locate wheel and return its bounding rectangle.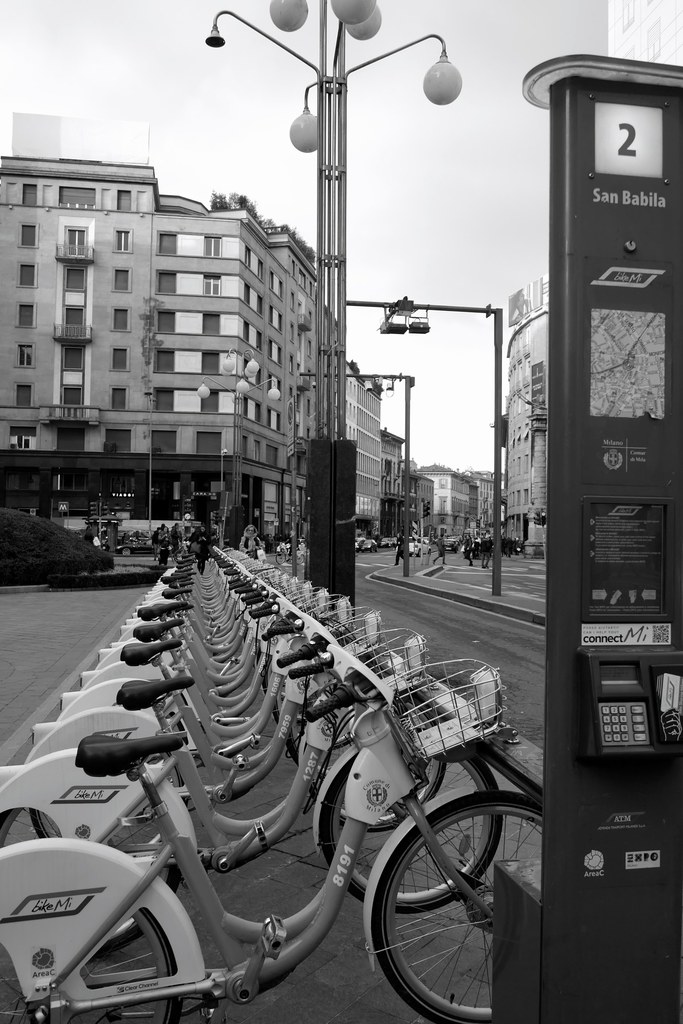
pyautogui.locateOnScreen(296, 553, 303, 563).
